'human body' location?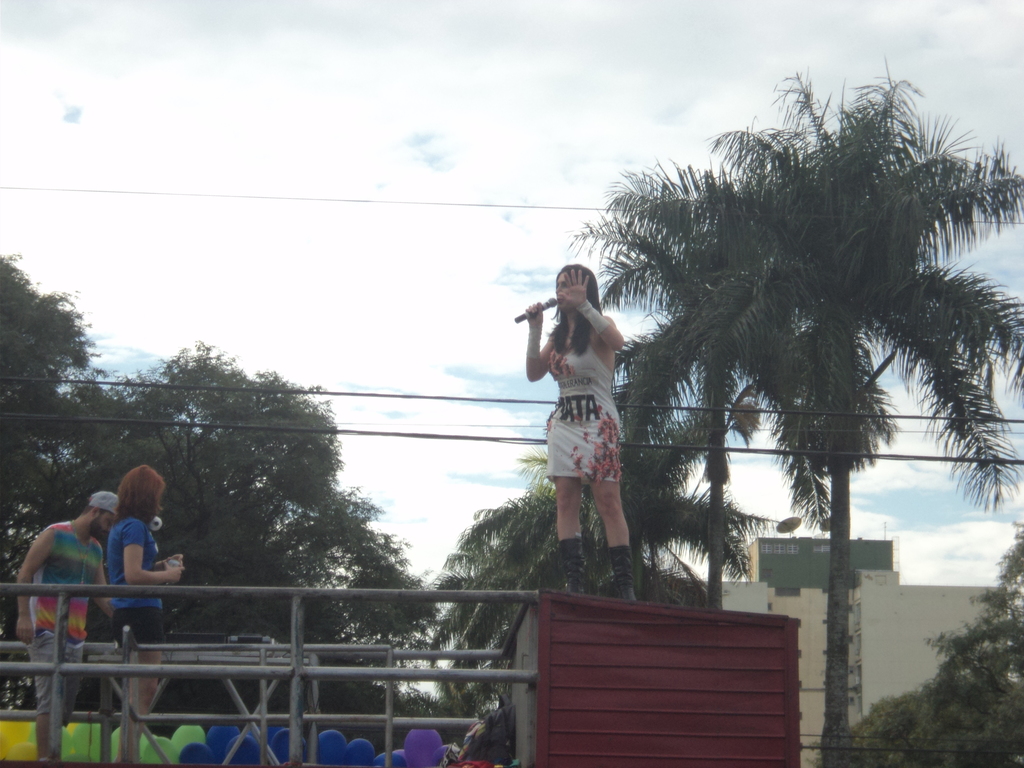
Rect(15, 523, 115, 764)
